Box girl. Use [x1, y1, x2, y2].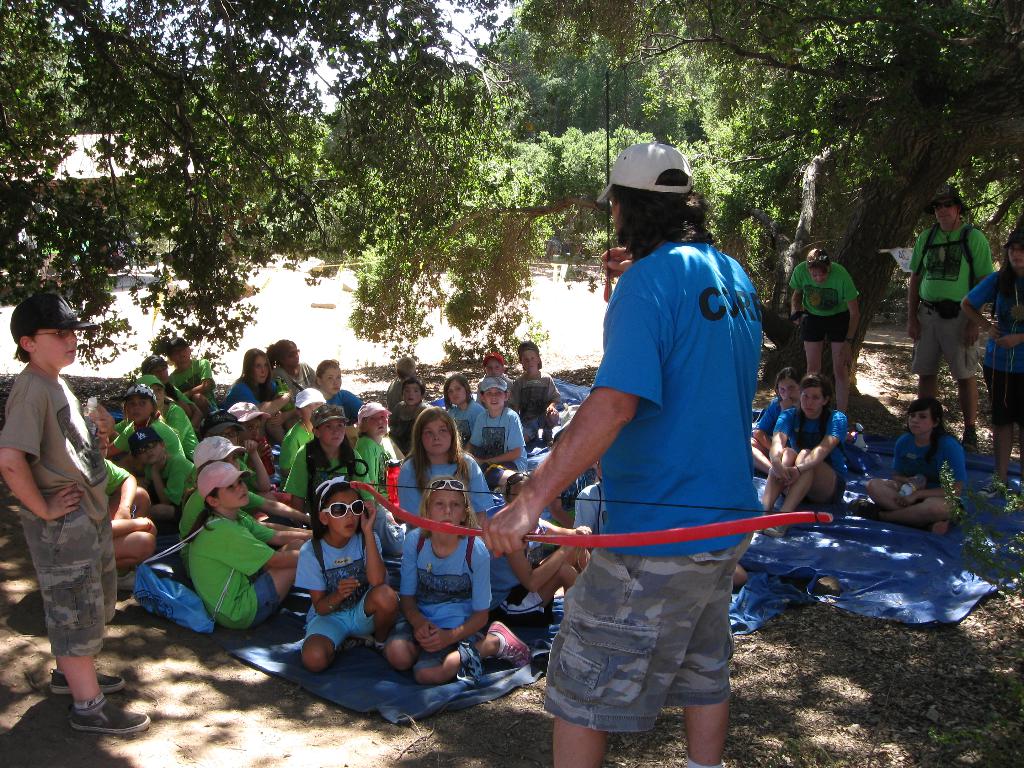
[442, 372, 484, 446].
